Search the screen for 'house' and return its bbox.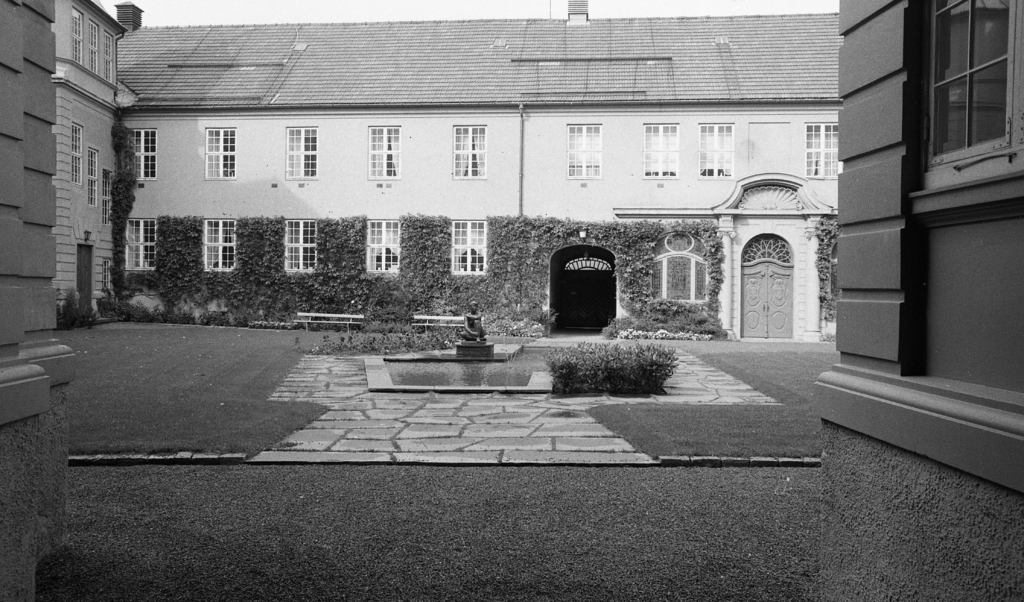
Found: rect(788, 0, 1023, 479).
